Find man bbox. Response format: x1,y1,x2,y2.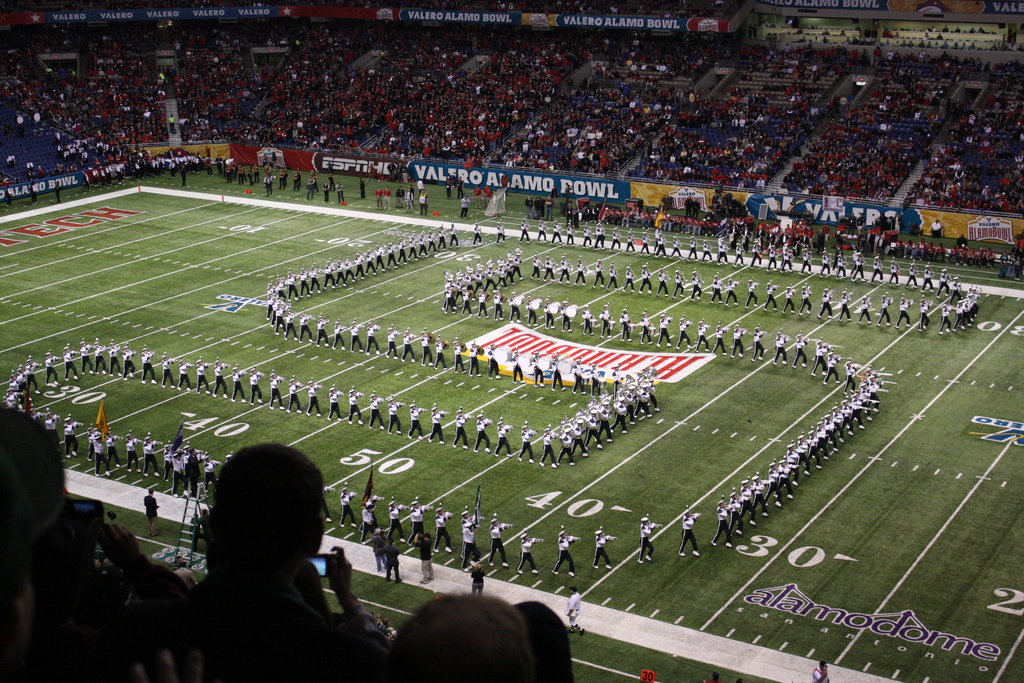
412,531,436,582.
